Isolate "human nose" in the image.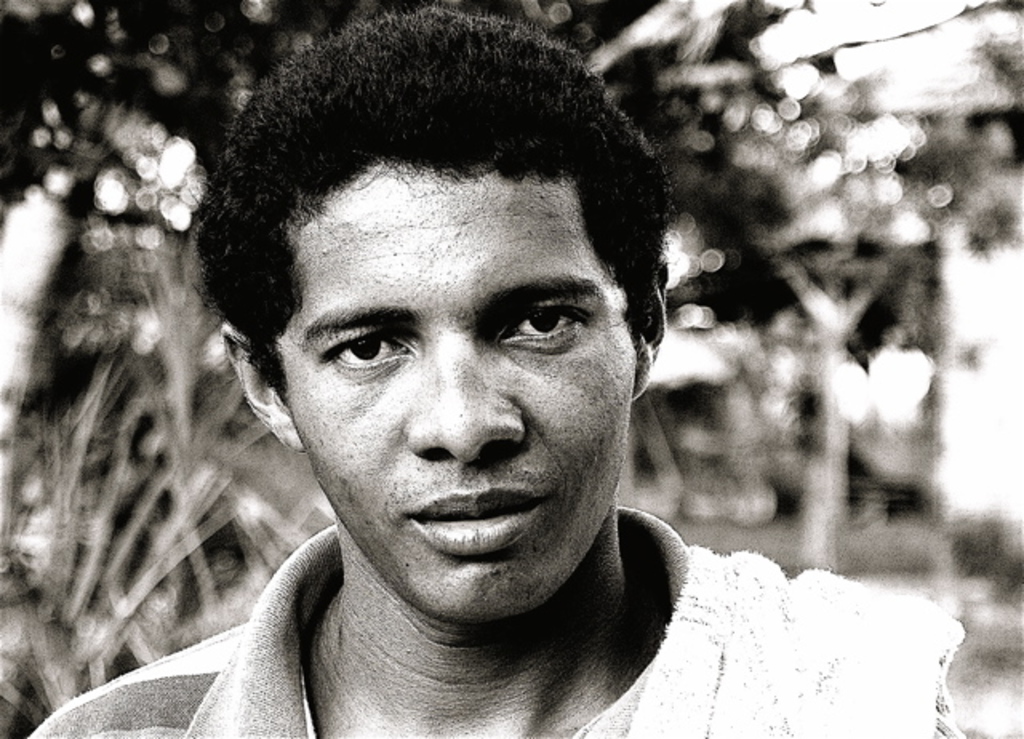
Isolated region: (390,336,523,470).
